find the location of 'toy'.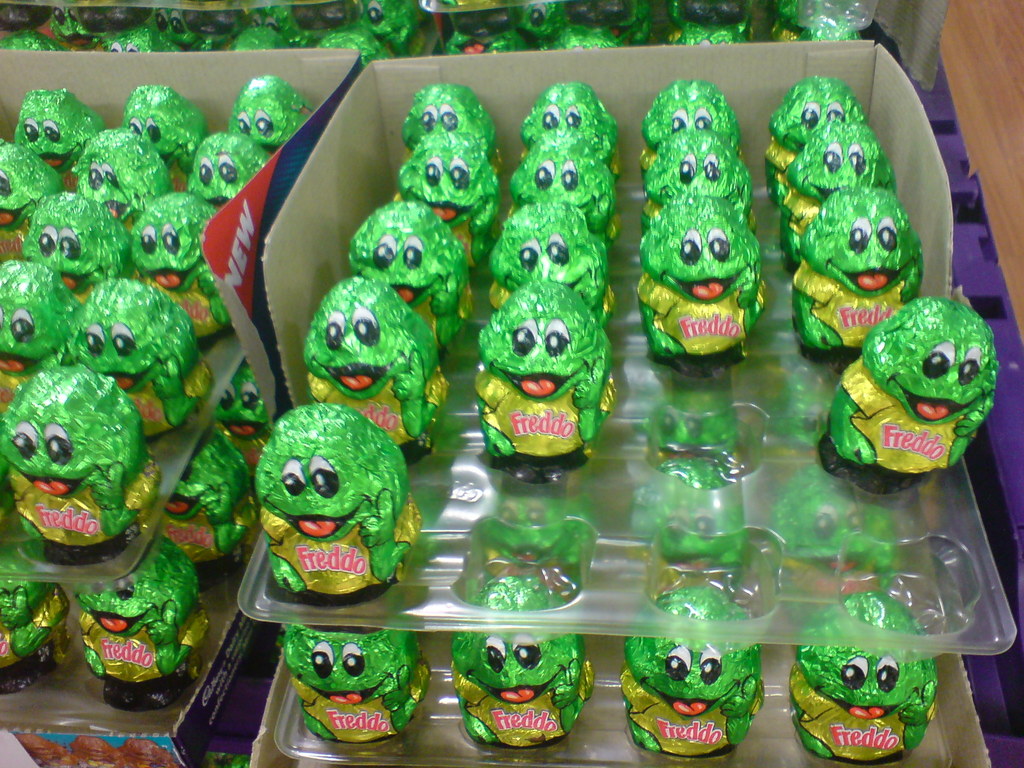
Location: (left=460, top=485, right=602, bottom=598).
